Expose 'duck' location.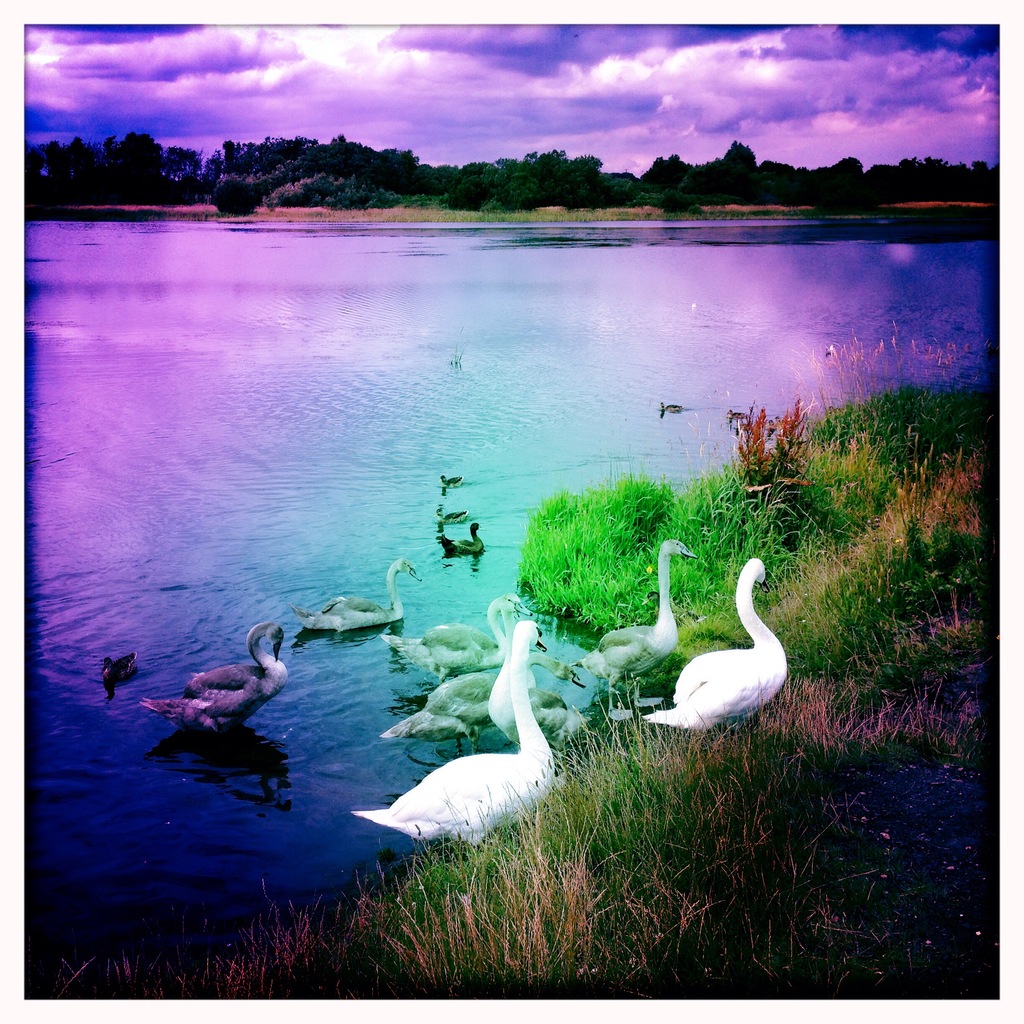
Exposed at (407,648,512,729).
